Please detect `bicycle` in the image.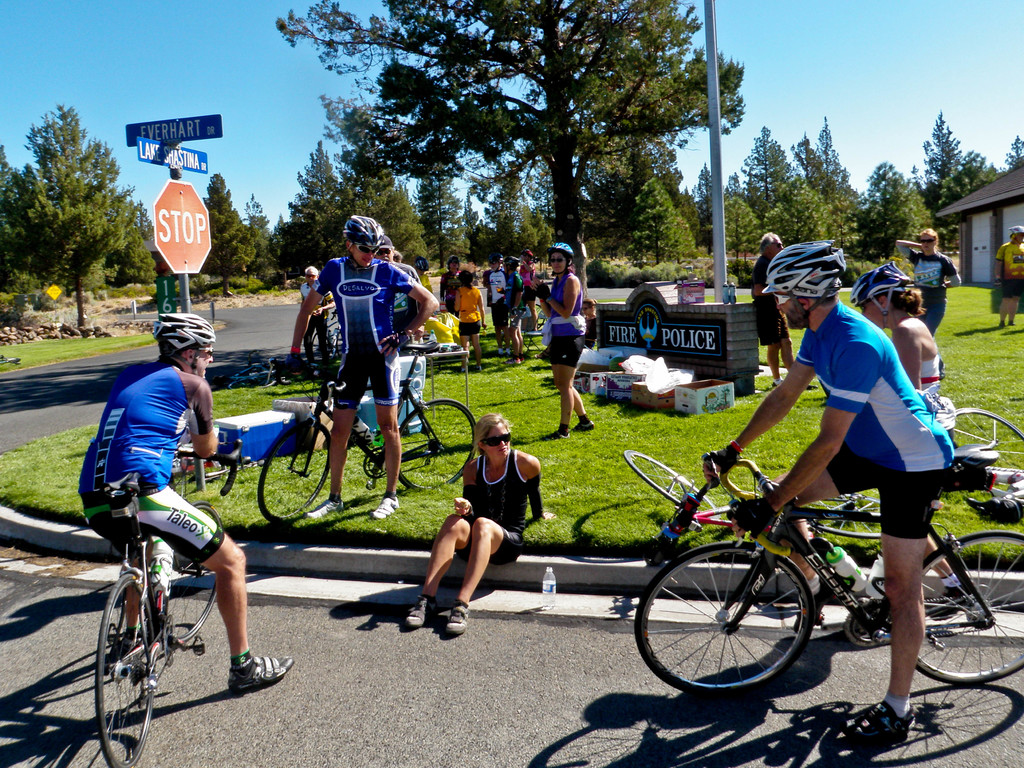
(left=616, top=445, right=899, bottom=544).
